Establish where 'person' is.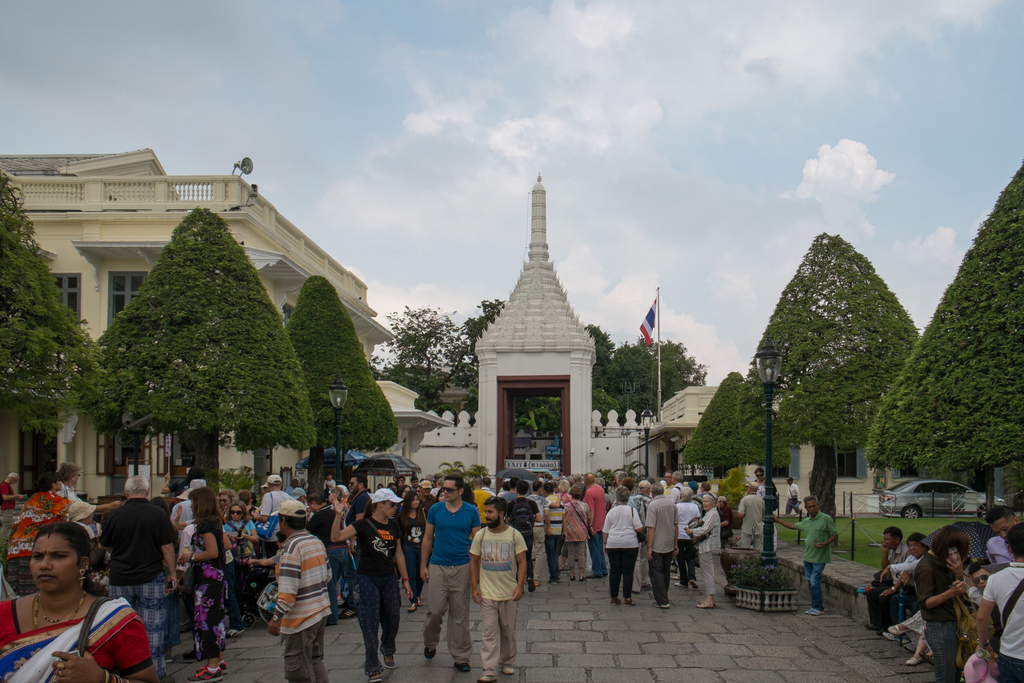
Established at {"x1": 467, "y1": 498, "x2": 530, "y2": 681}.
